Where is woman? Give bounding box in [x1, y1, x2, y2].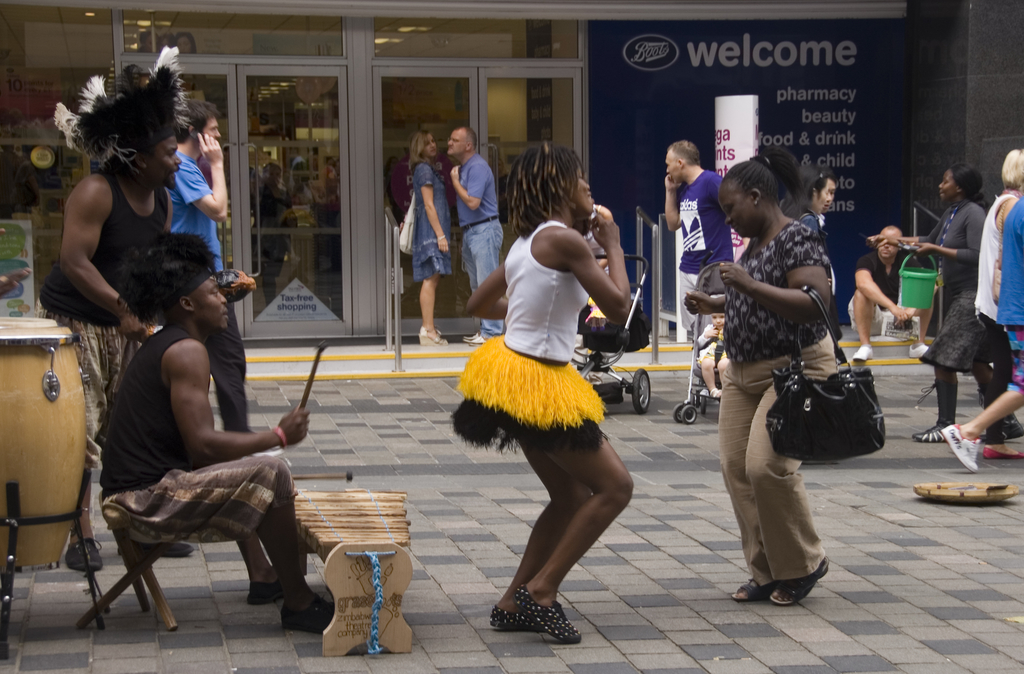
[408, 129, 452, 349].
